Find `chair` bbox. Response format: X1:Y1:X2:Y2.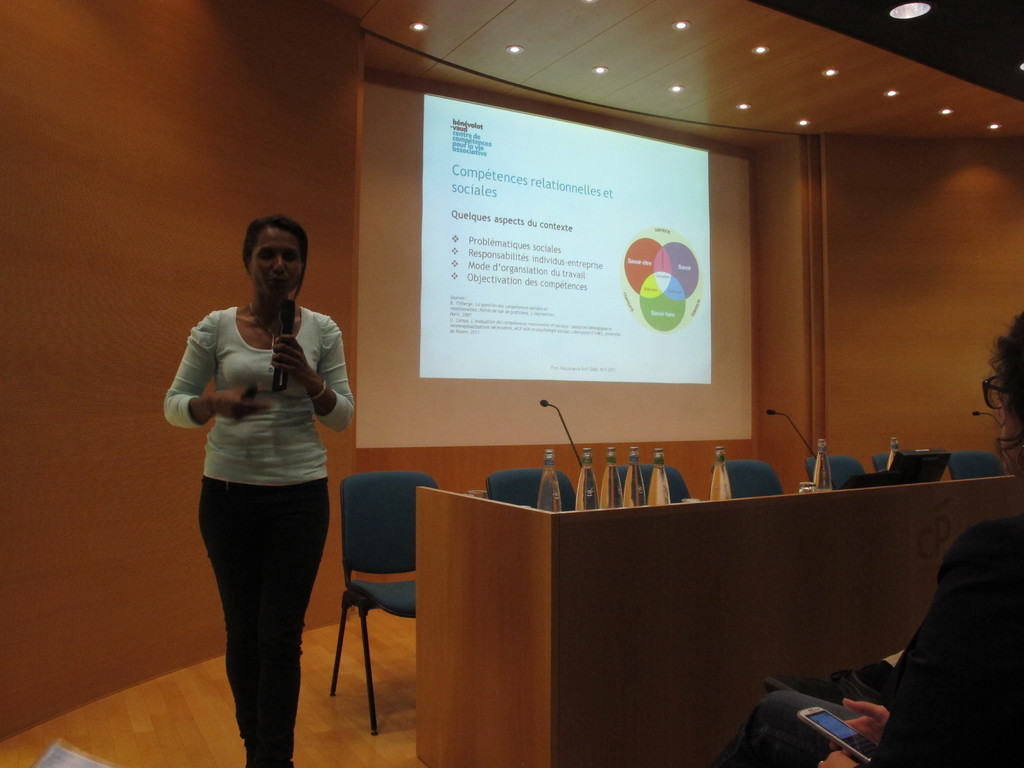
943:449:1010:479.
